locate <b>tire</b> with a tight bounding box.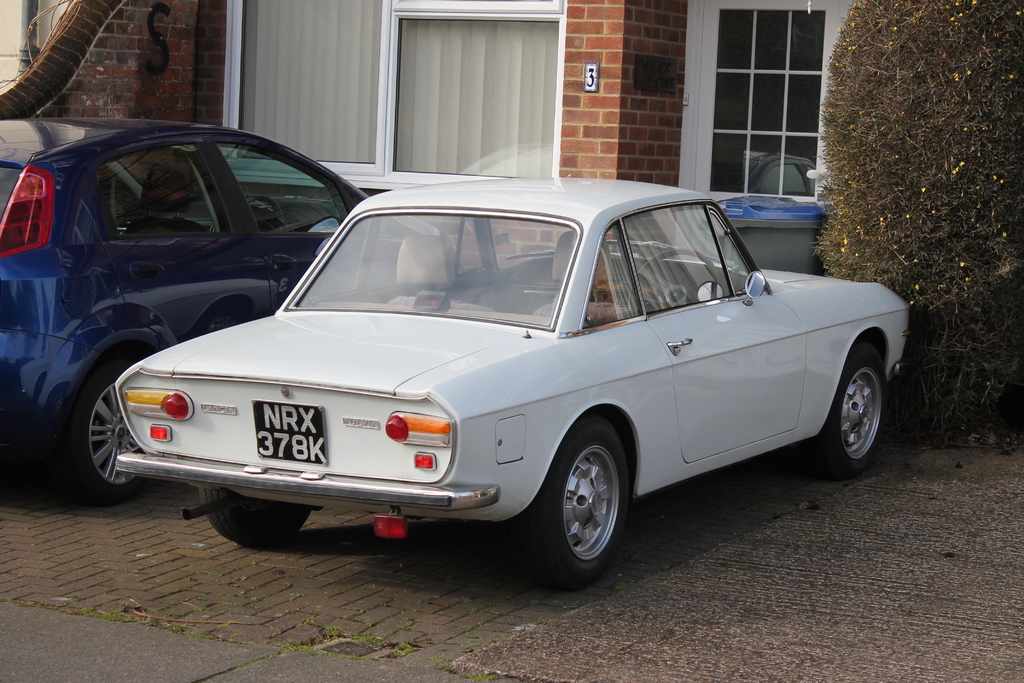
<region>508, 407, 630, 594</region>.
